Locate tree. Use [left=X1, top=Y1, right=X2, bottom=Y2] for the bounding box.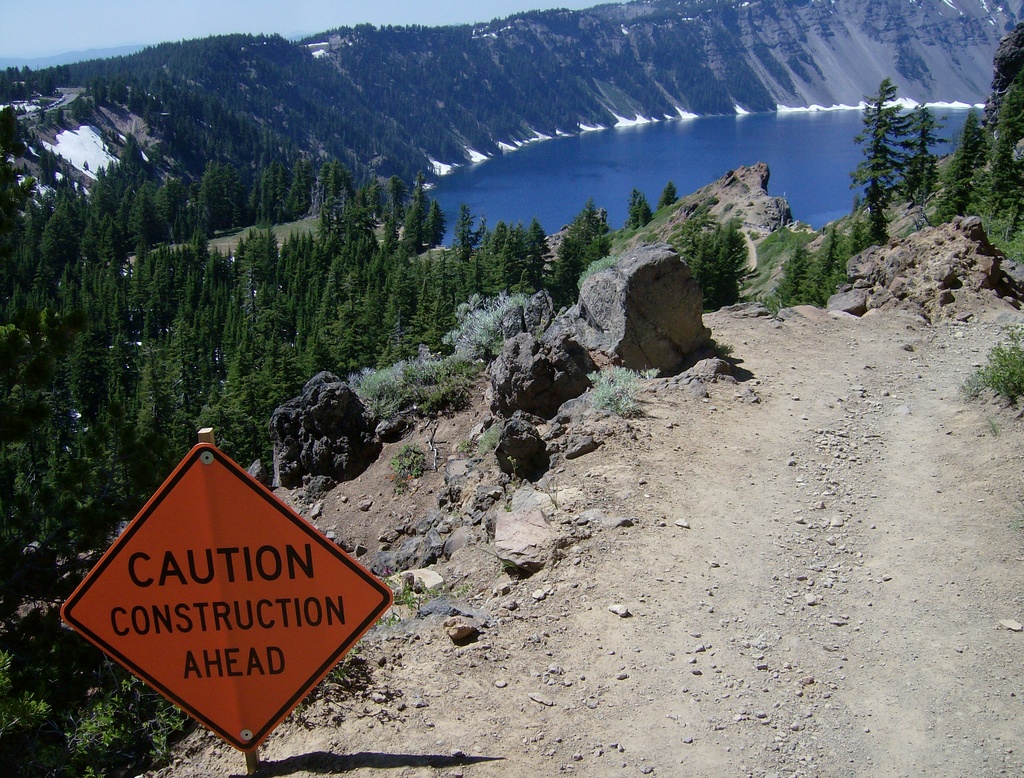
[left=17, top=200, right=87, bottom=326].
